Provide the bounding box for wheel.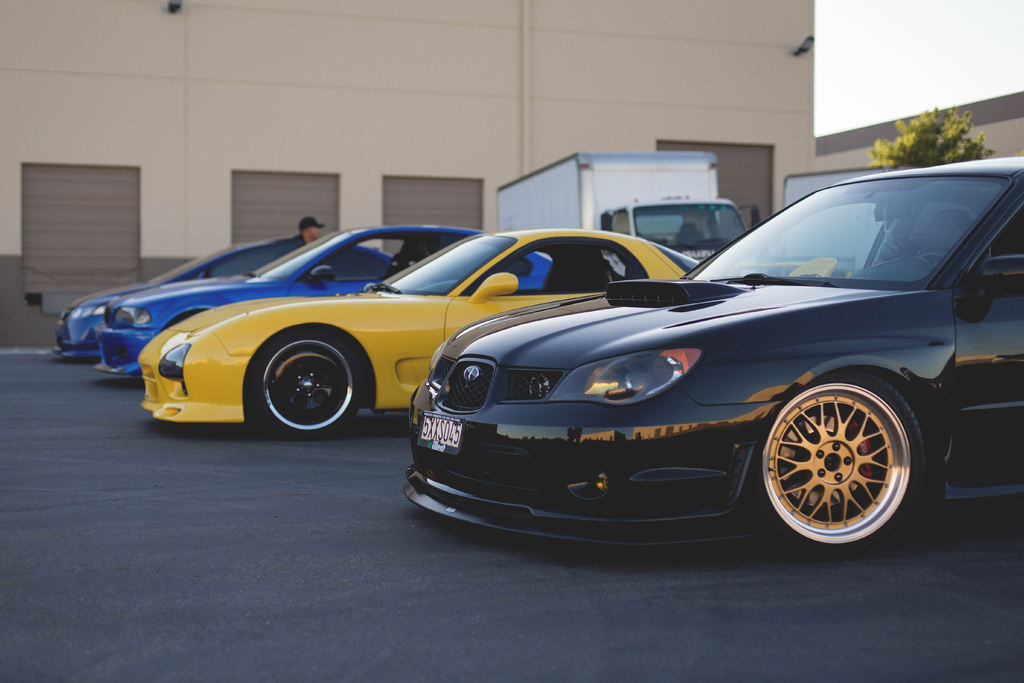
252:329:359:440.
